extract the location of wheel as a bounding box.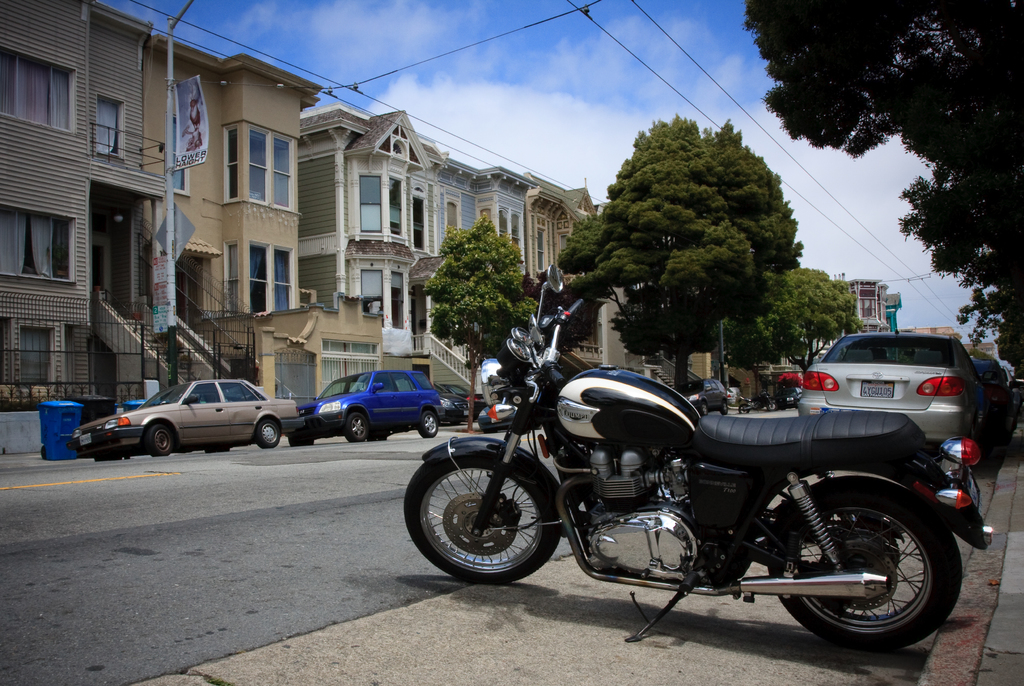
detection(721, 401, 727, 414).
